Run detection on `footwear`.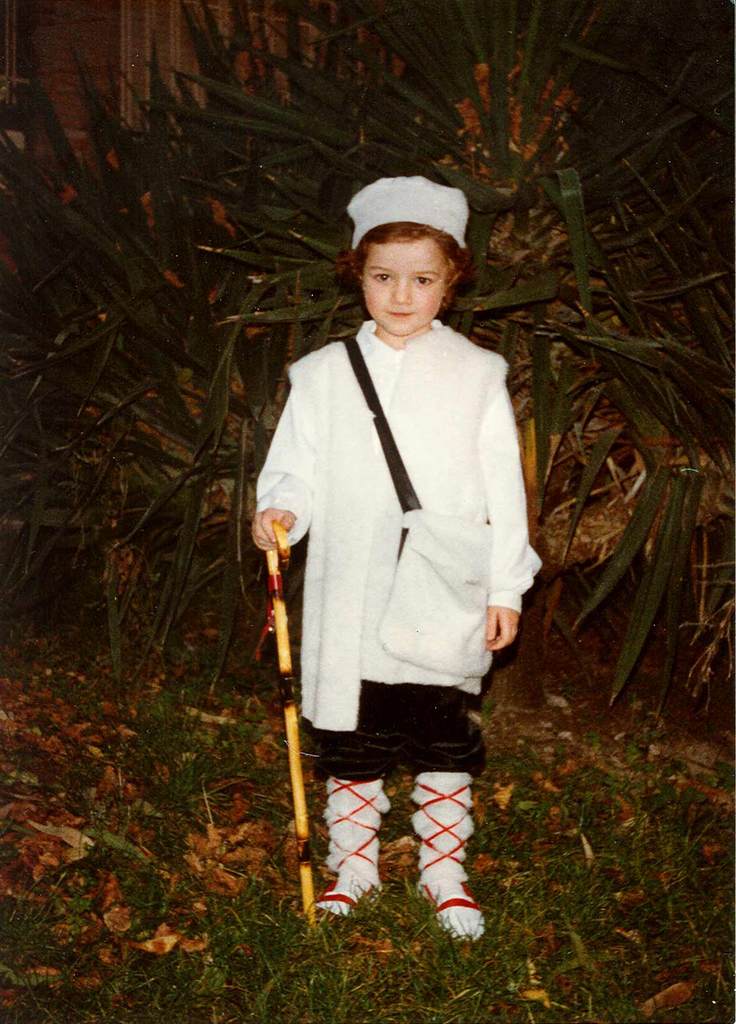
Result: (316, 776, 394, 912).
